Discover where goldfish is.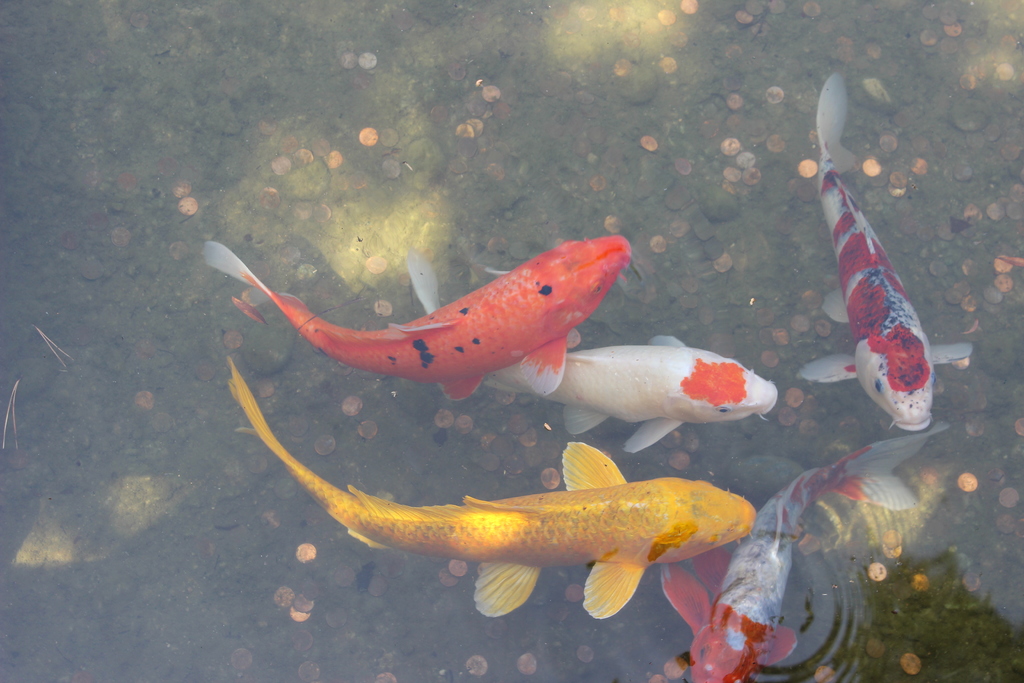
Discovered at bbox(405, 247, 781, 454).
